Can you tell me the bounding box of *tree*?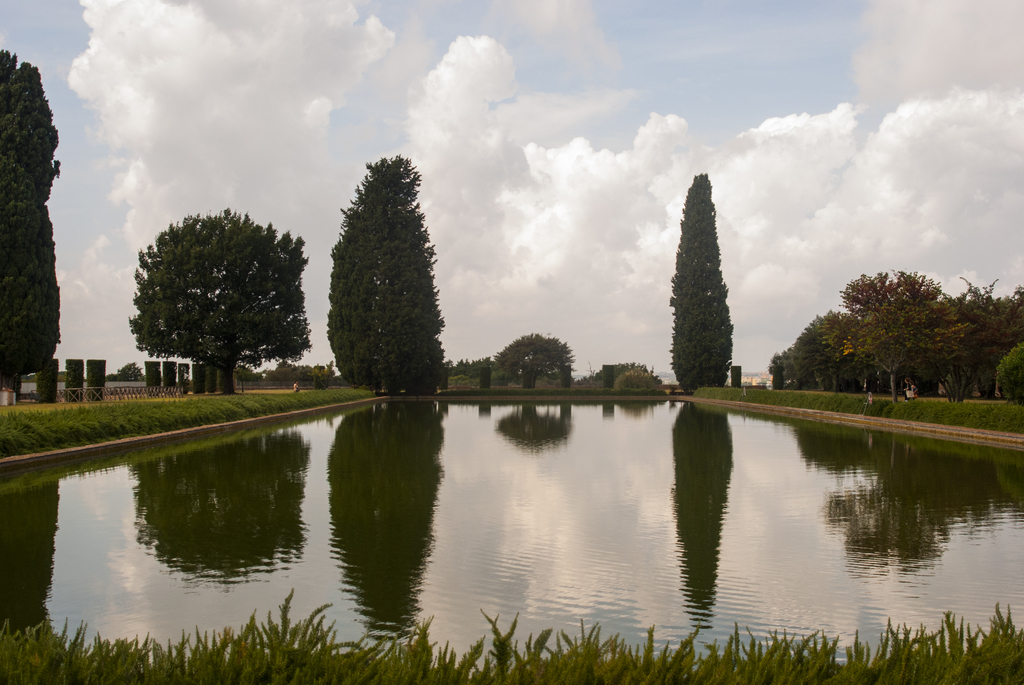
829,260,967,386.
